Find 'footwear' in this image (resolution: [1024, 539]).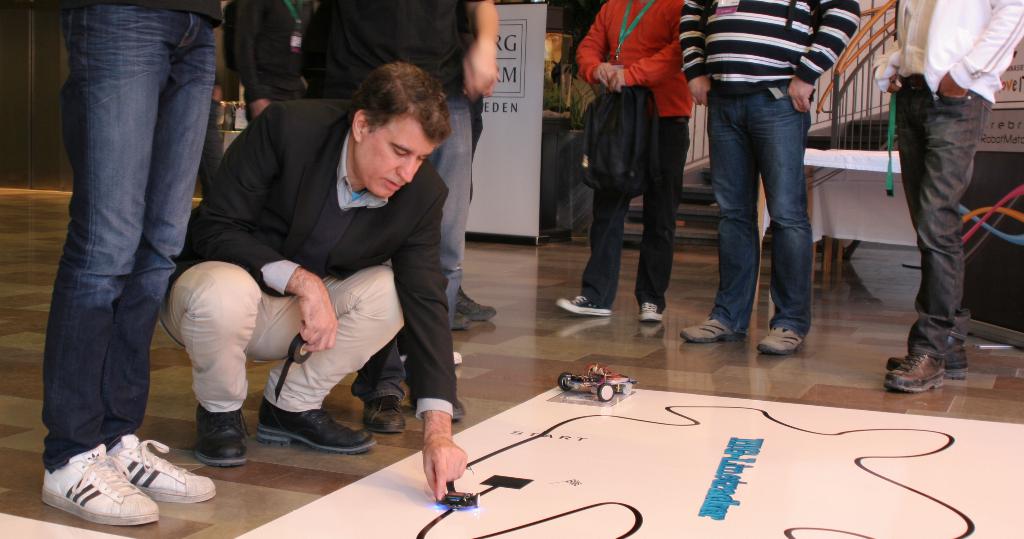
(360,396,401,433).
